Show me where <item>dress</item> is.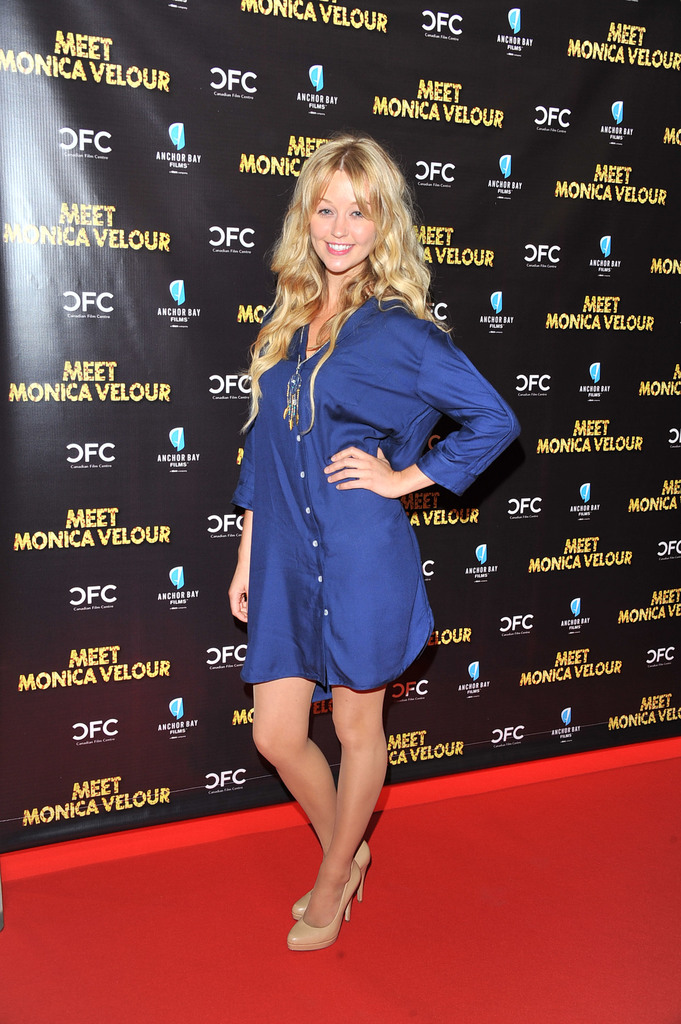
<item>dress</item> is at (228, 291, 526, 695).
